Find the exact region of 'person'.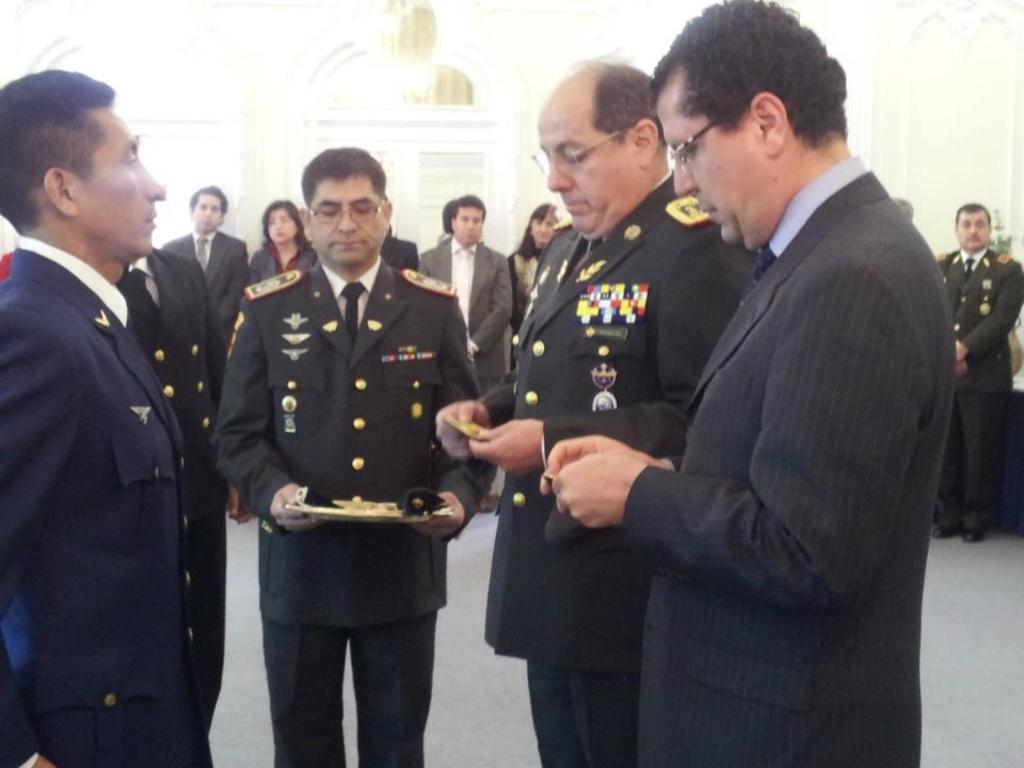
Exact region: rect(207, 140, 503, 767).
